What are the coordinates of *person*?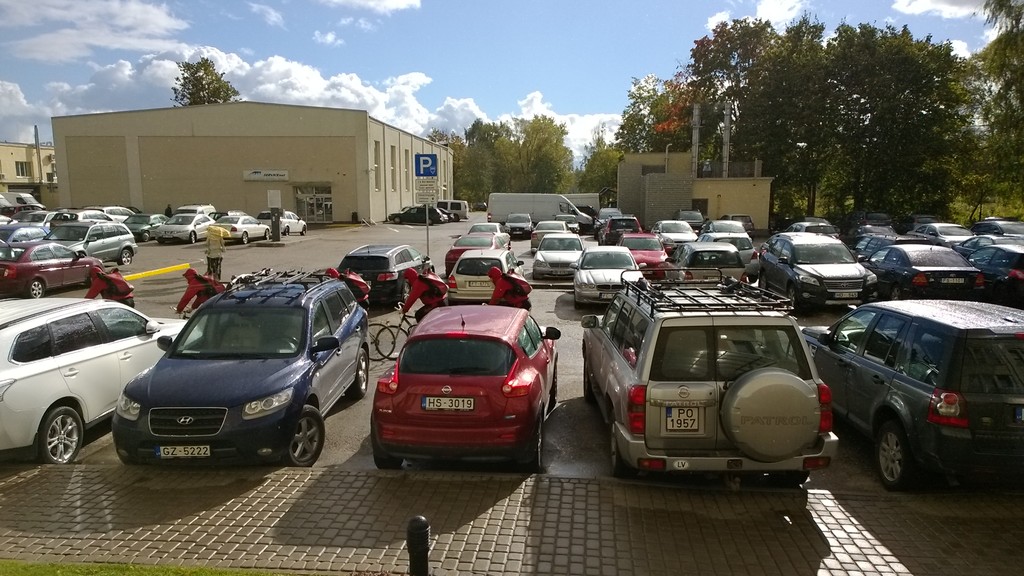
Rect(398, 267, 452, 324).
